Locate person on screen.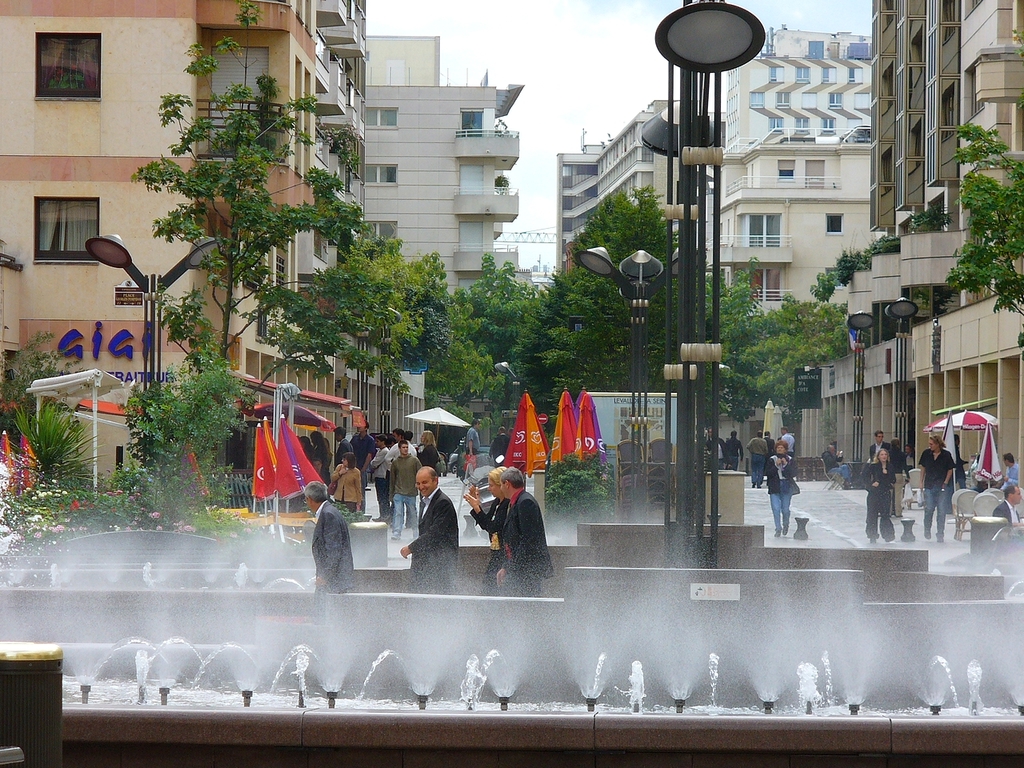
On screen at pyautogui.locateOnScreen(980, 451, 1018, 499).
